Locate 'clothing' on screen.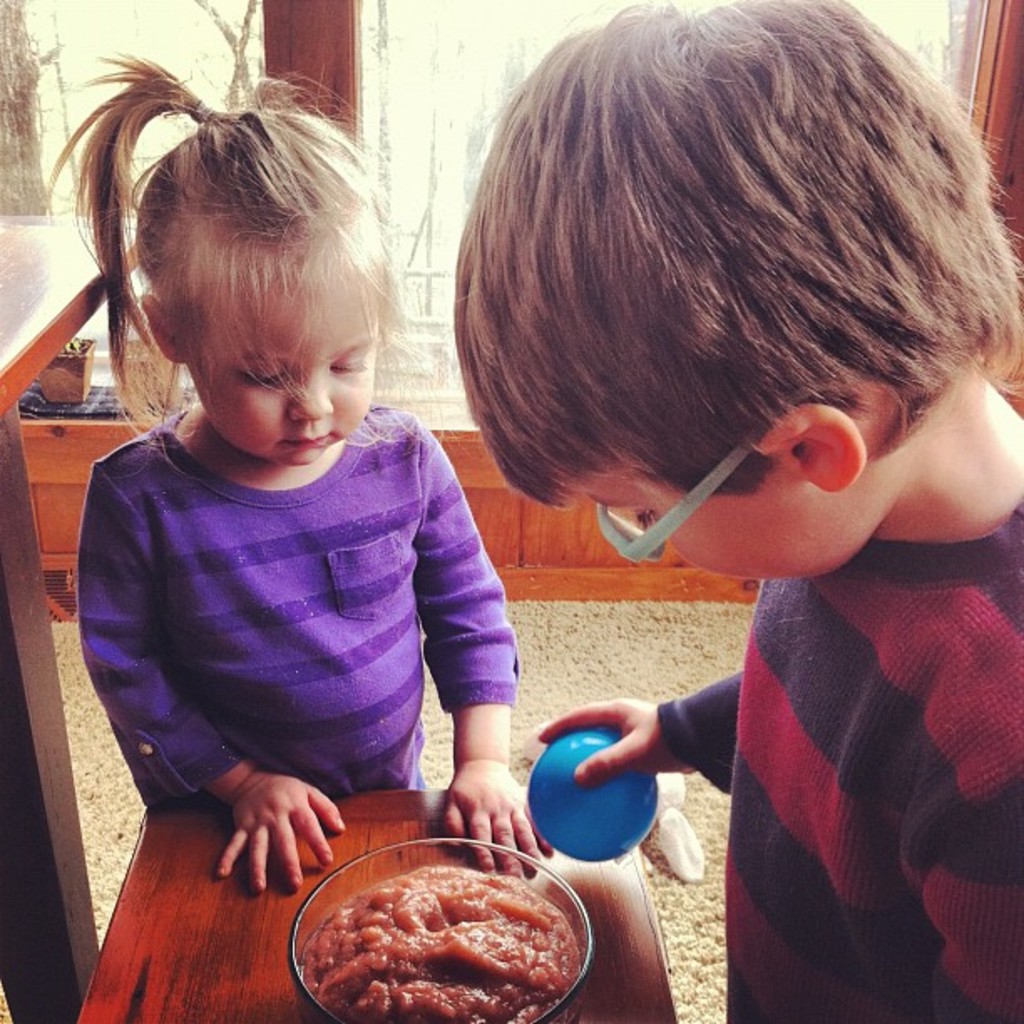
On screen at 77:402:519:808.
